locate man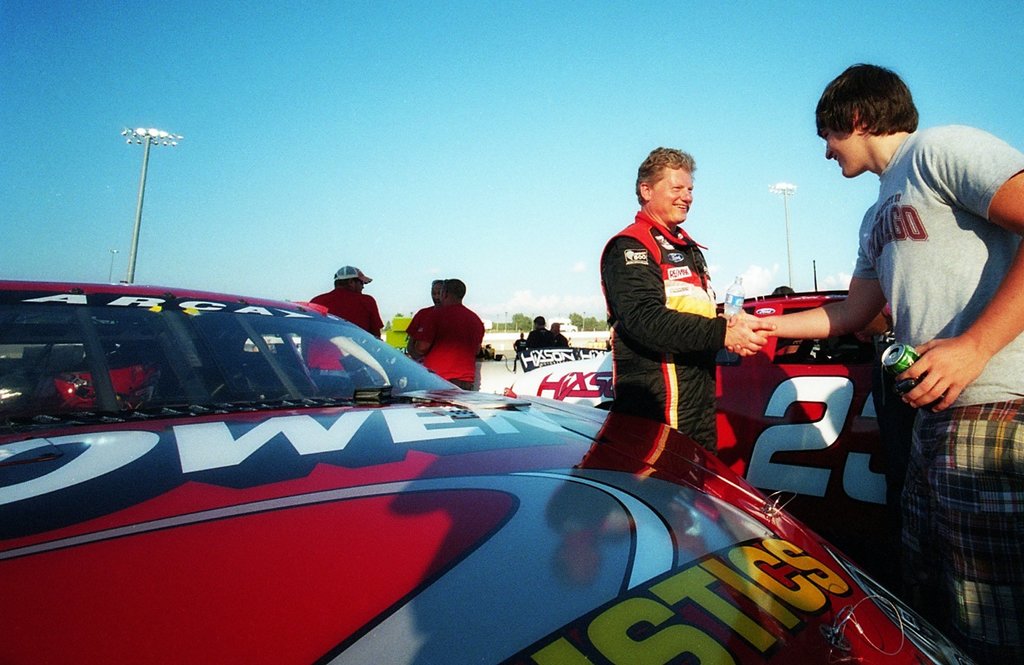
x1=396, y1=274, x2=490, y2=385
